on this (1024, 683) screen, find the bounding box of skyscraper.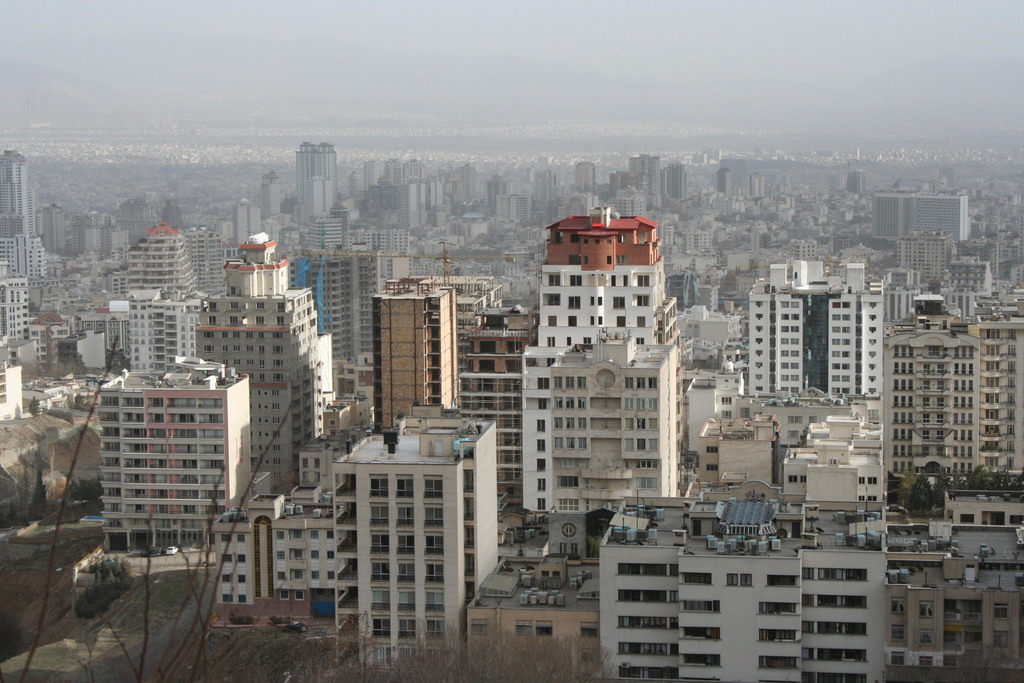
Bounding box: x1=738, y1=255, x2=889, y2=391.
